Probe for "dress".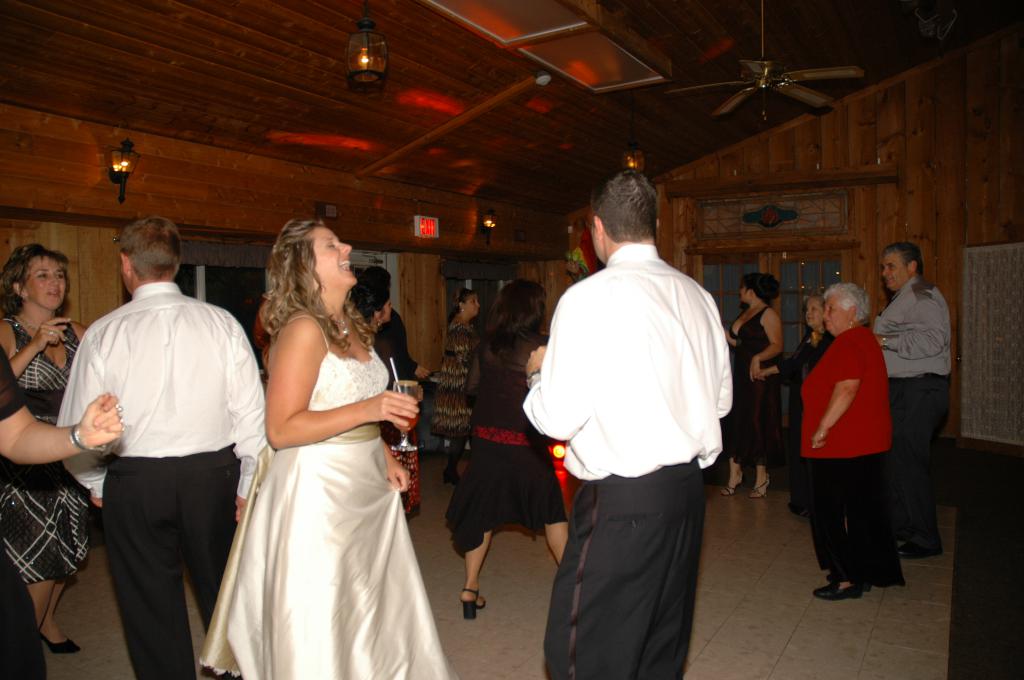
Probe result: crop(0, 318, 95, 587).
